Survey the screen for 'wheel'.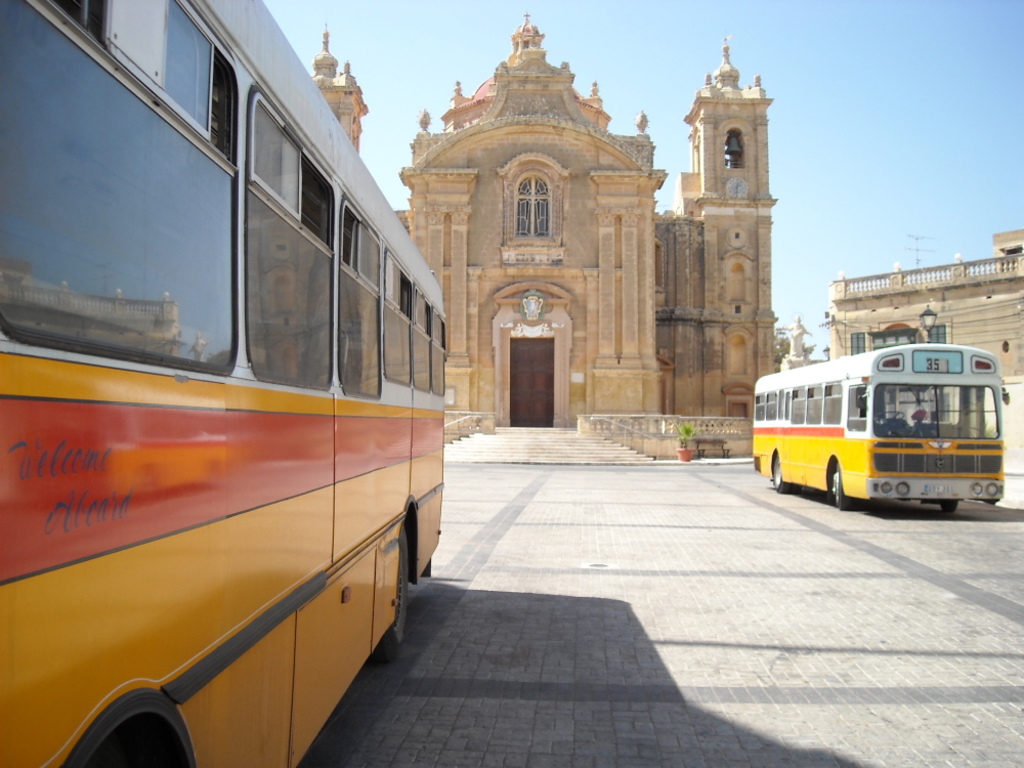
Survey found: <box>940,503,962,517</box>.
